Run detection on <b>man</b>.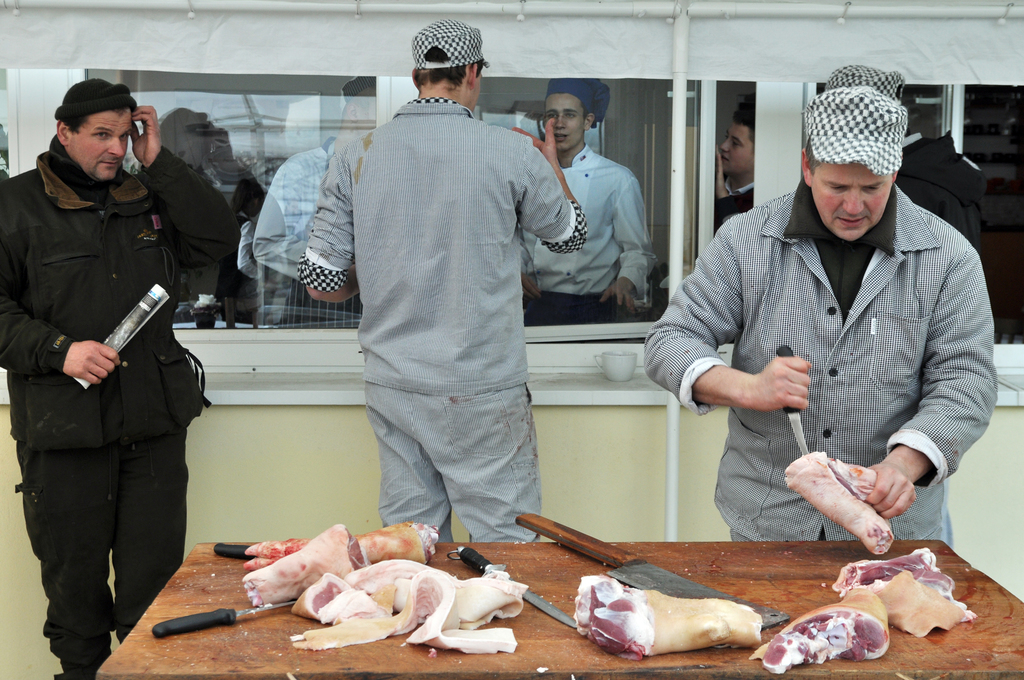
Result: region(827, 67, 995, 259).
